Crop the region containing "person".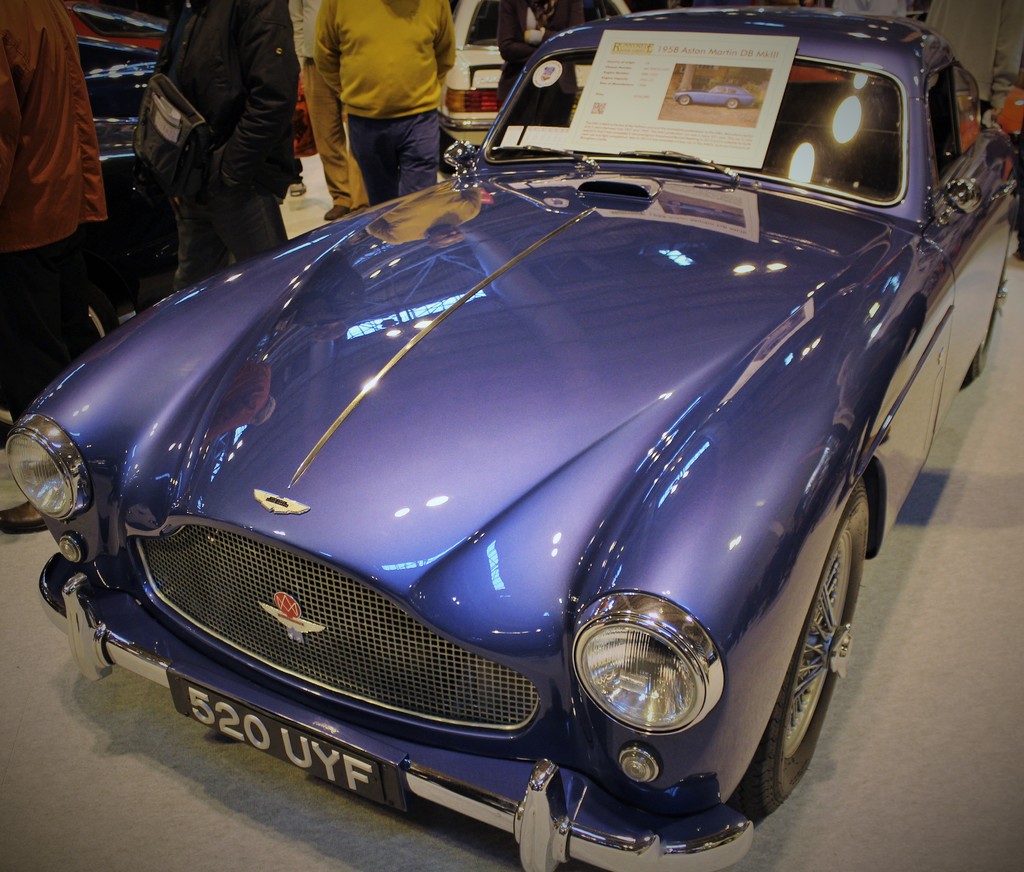
Crop region: [x1=493, y1=0, x2=616, y2=126].
